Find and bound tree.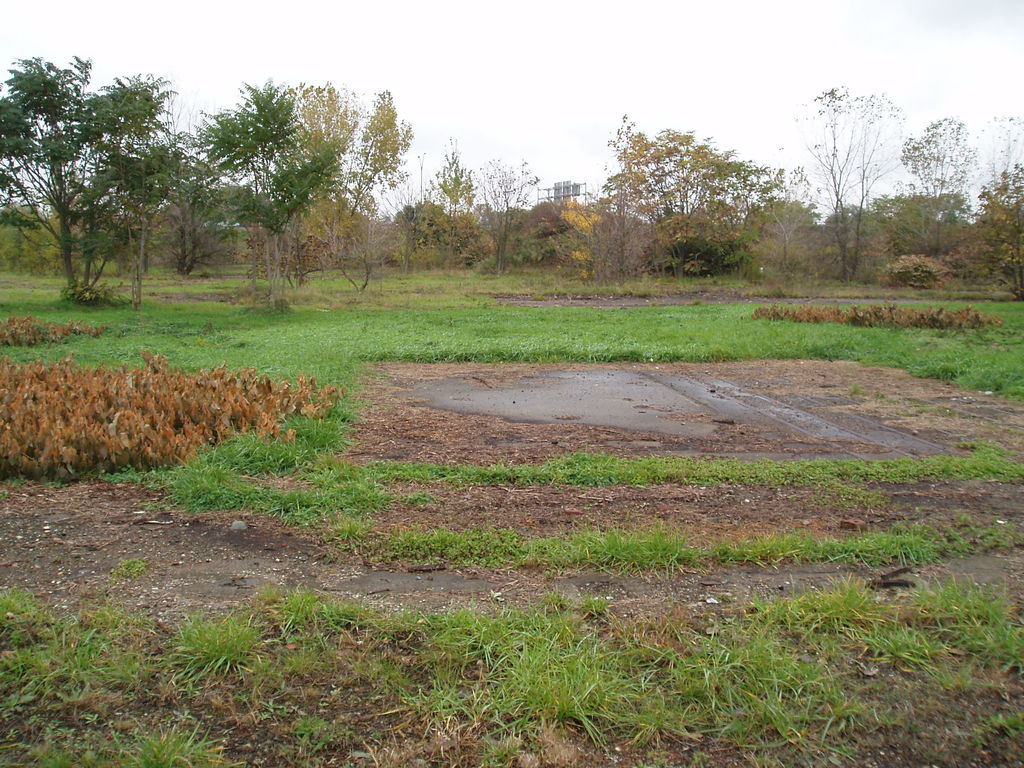
Bound: [x1=404, y1=127, x2=485, y2=278].
